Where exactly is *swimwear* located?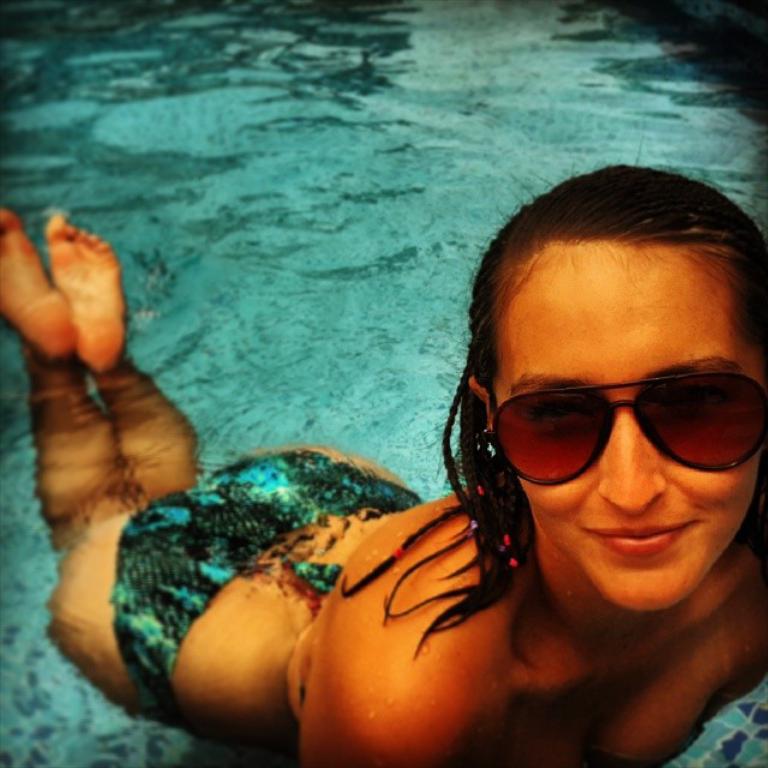
Its bounding box is Rect(112, 451, 427, 721).
